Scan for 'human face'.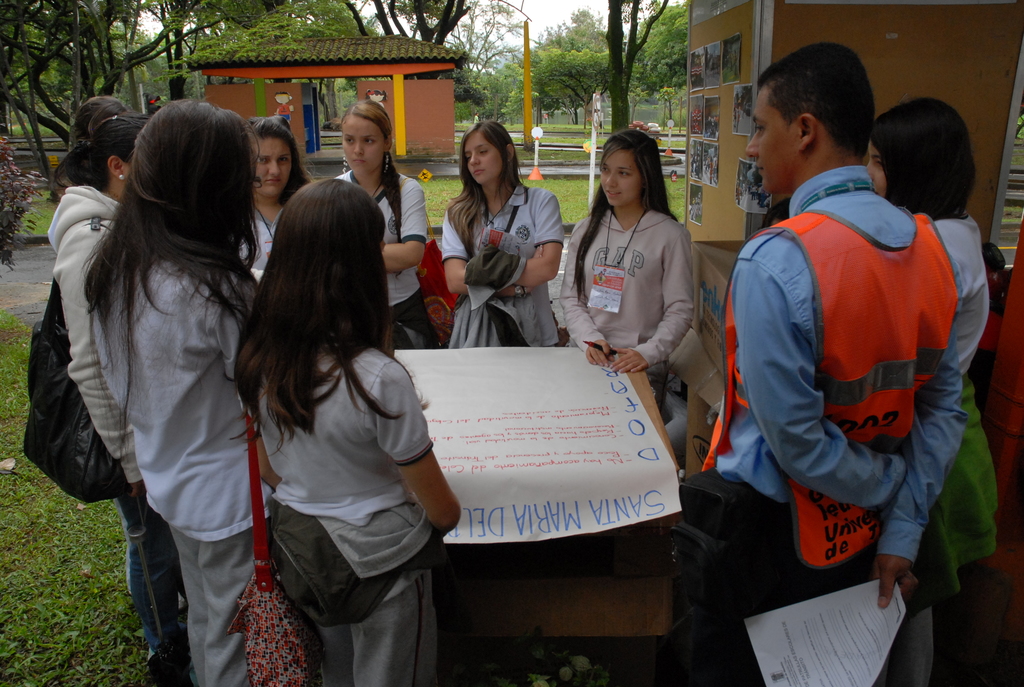
Scan result: x1=463, y1=136, x2=503, y2=186.
